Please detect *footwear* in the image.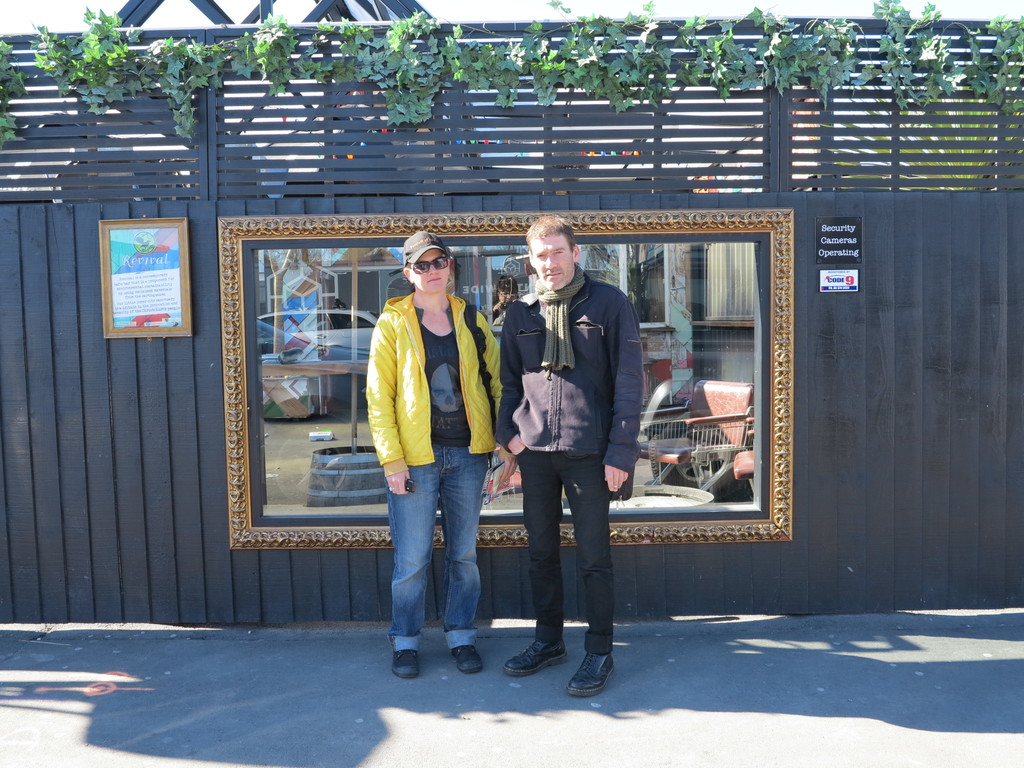
566 652 615 696.
